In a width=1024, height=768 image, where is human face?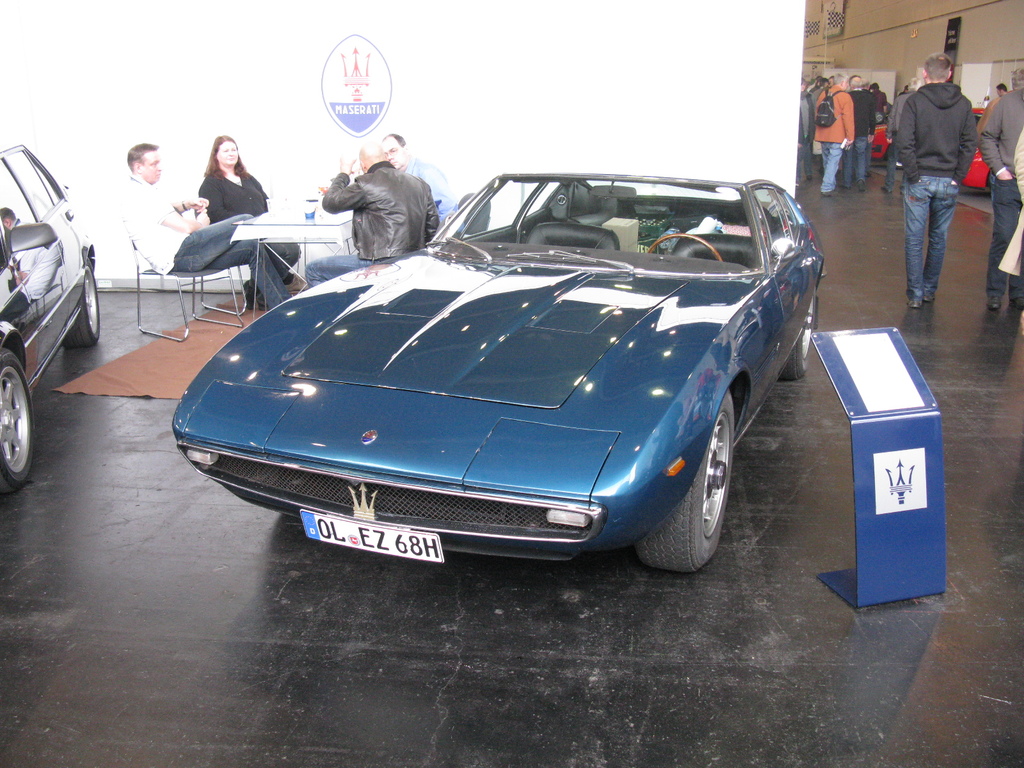
212:138:241:170.
